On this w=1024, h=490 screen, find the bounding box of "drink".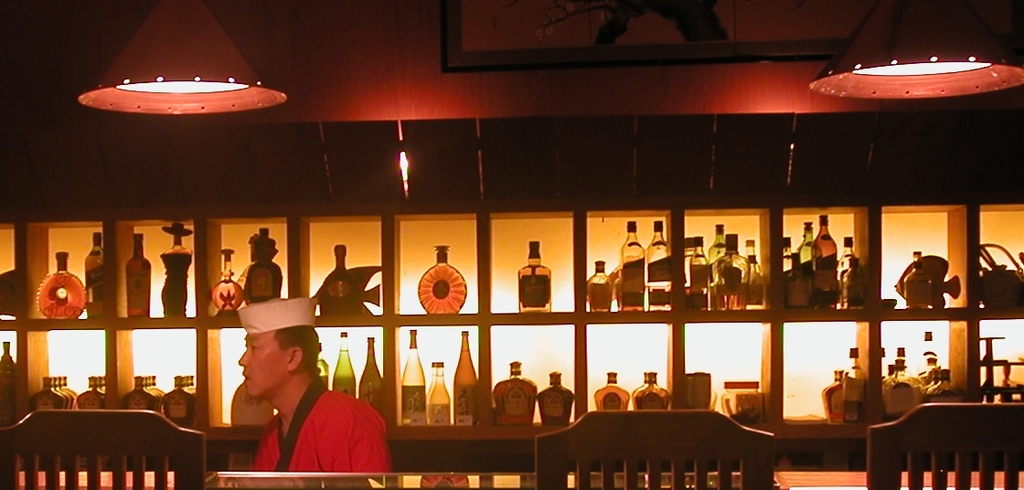
Bounding box: select_region(403, 332, 431, 423).
